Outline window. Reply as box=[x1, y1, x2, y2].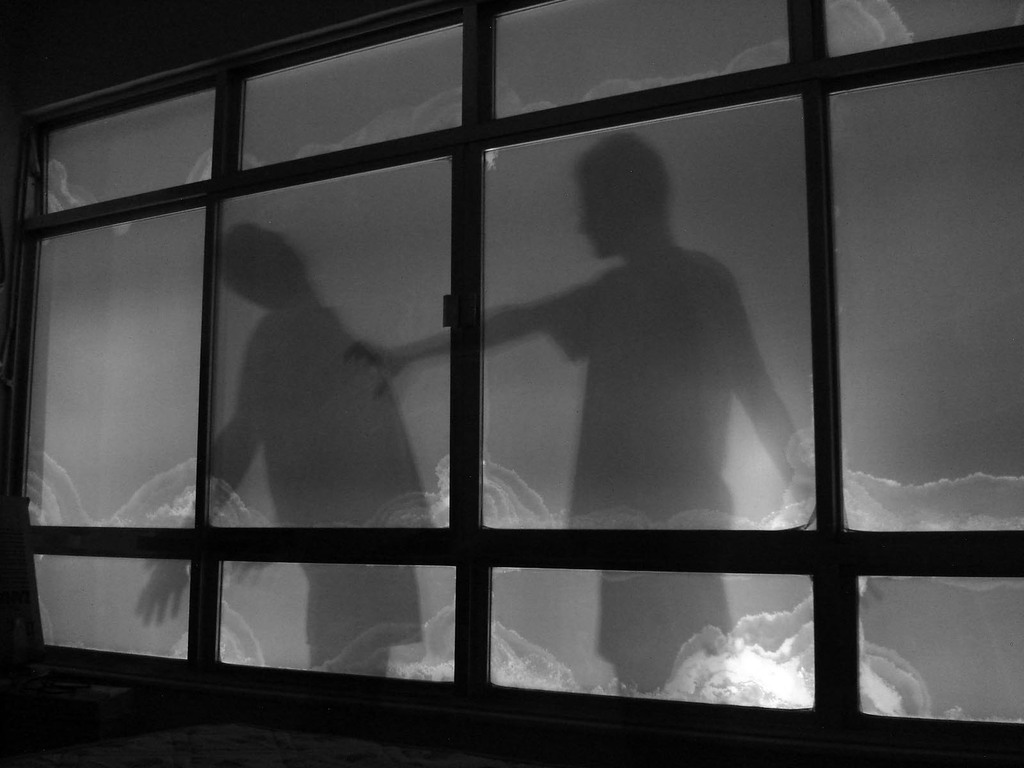
box=[0, 0, 1023, 767].
